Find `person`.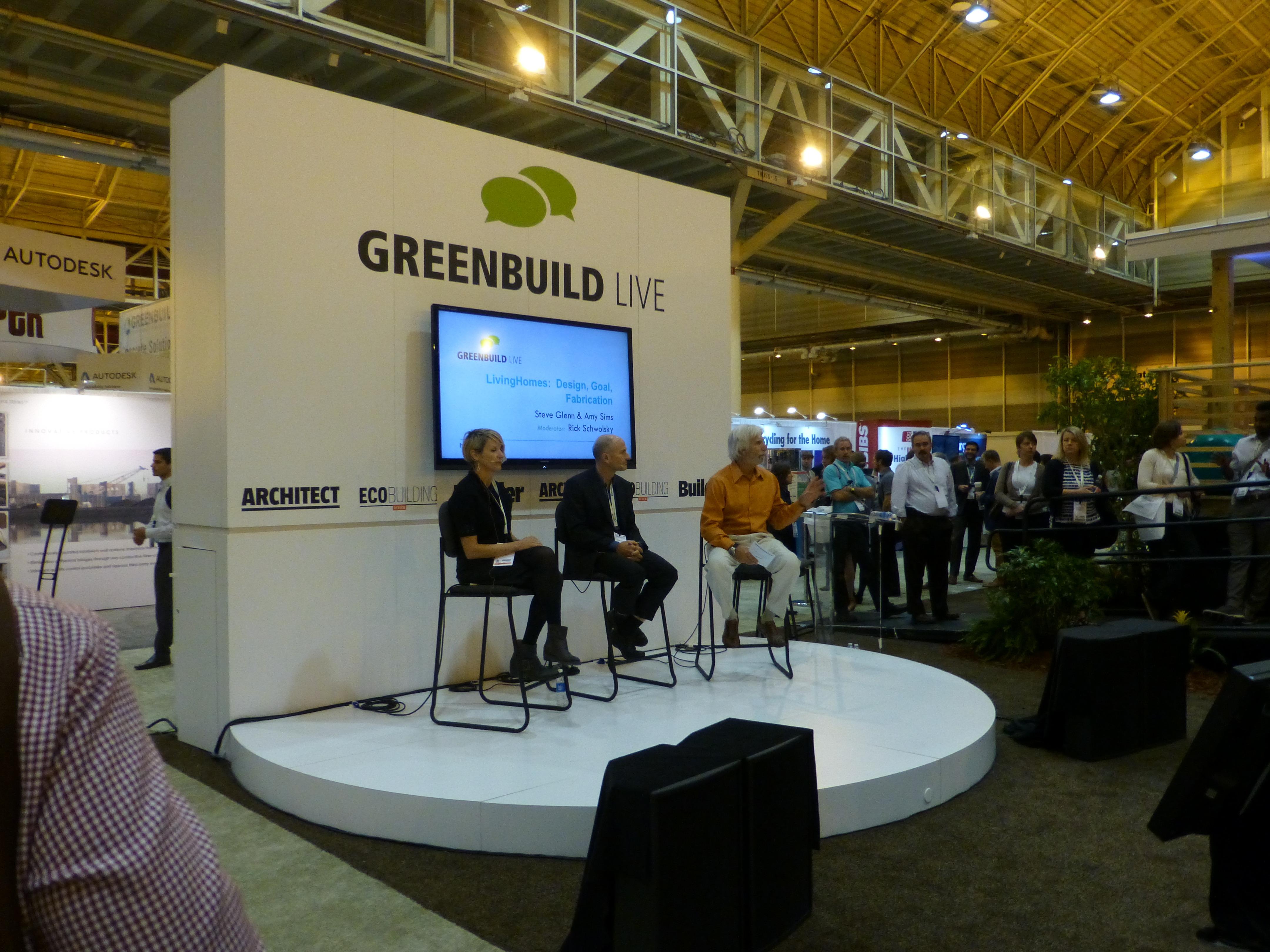
BBox(242, 128, 260, 184).
